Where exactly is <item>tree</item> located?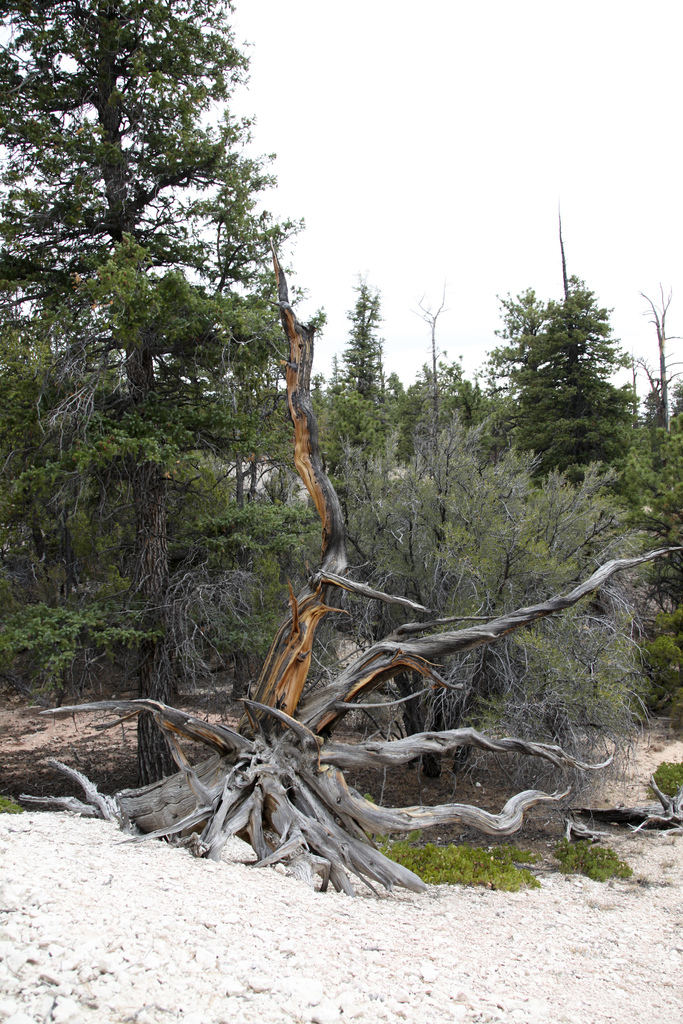
Its bounding box is pyautogui.locateOnScreen(488, 253, 642, 517).
